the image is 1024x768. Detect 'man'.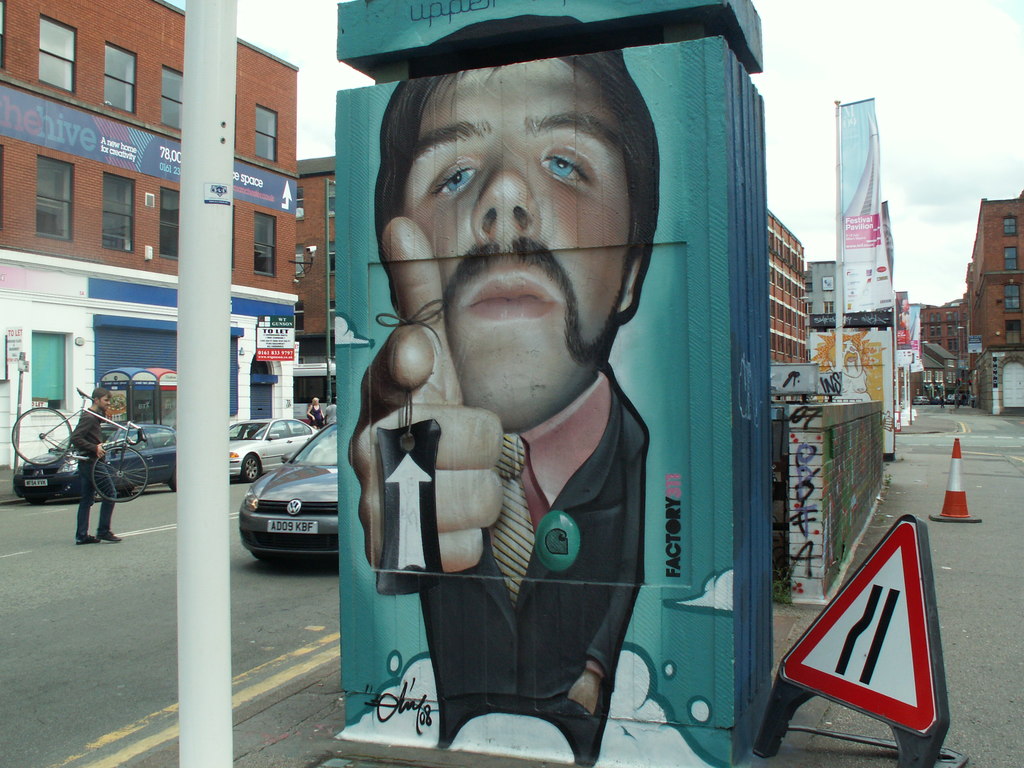
Detection: box(341, 6, 662, 767).
